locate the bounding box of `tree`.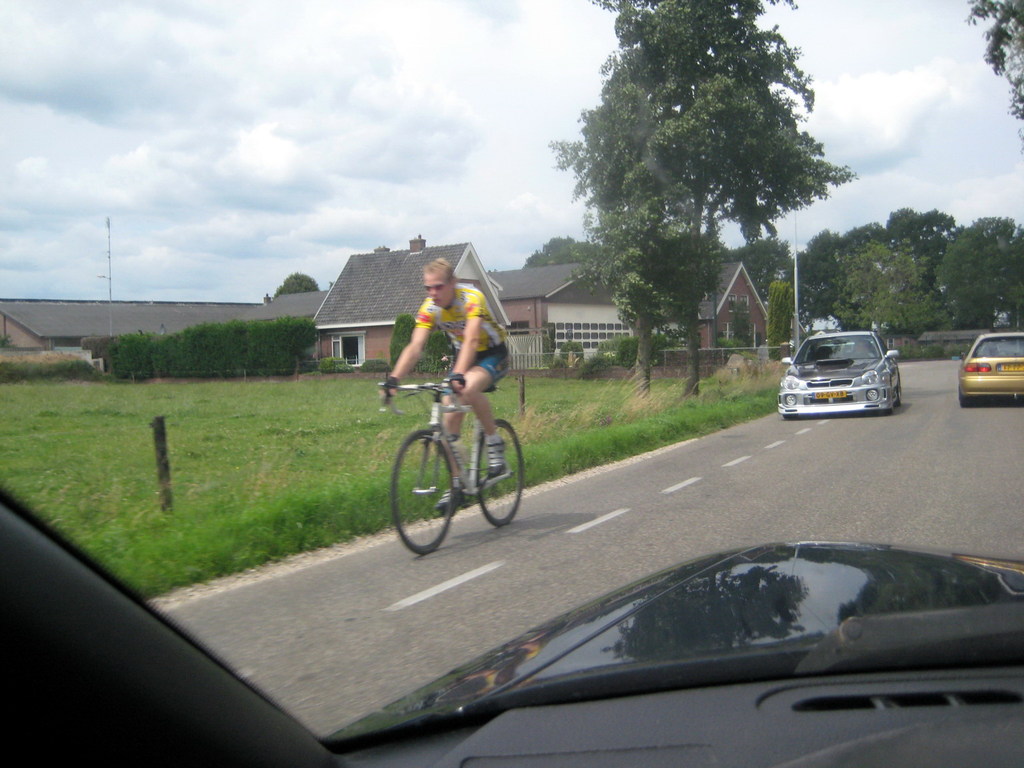
Bounding box: x1=725 y1=234 x2=795 y2=300.
